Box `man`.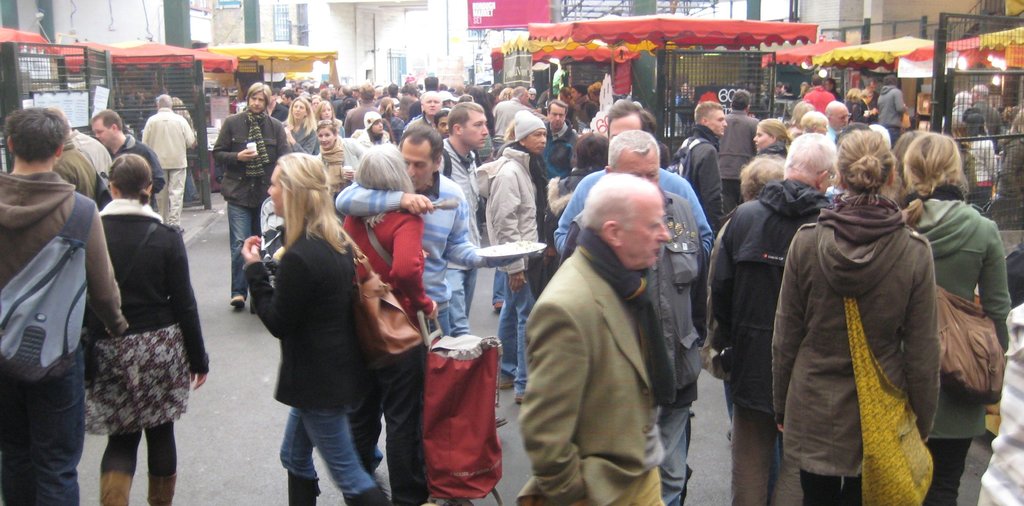
detection(865, 77, 883, 124).
